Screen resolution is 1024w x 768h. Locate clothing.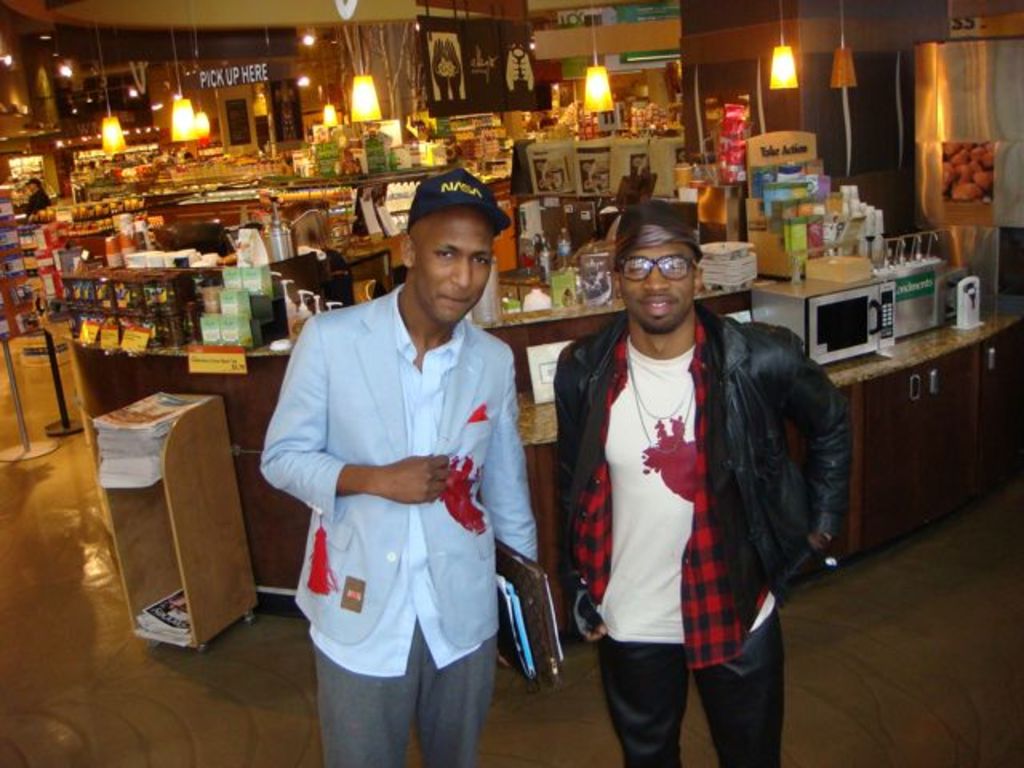
box(562, 314, 846, 766).
